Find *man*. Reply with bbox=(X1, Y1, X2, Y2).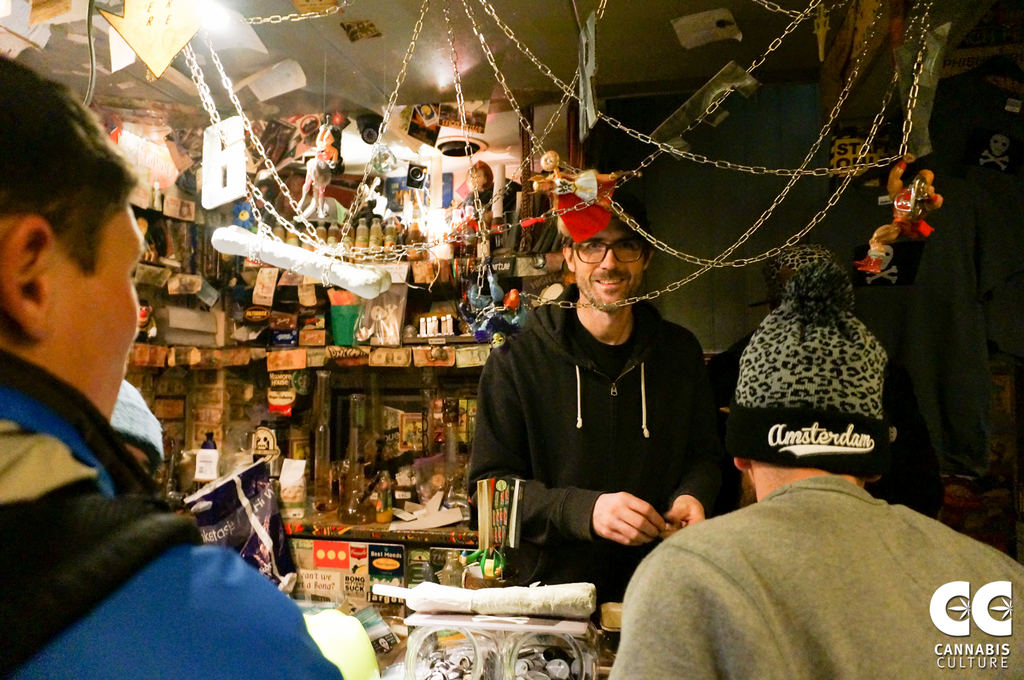
bbox=(0, 111, 232, 666).
